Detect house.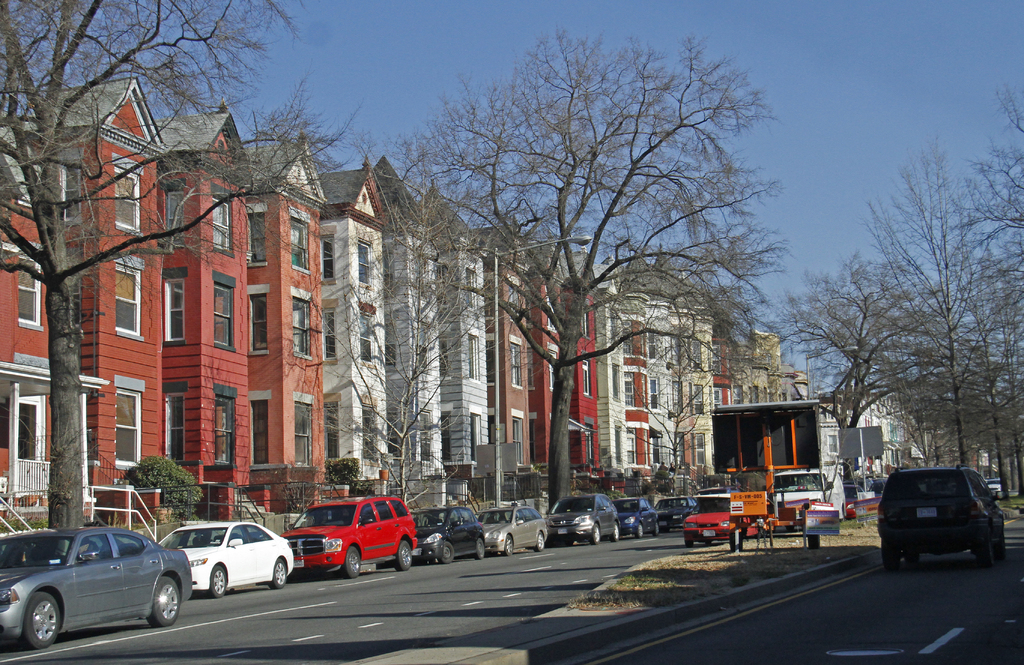
Detected at bbox=[576, 260, 714, 468].
